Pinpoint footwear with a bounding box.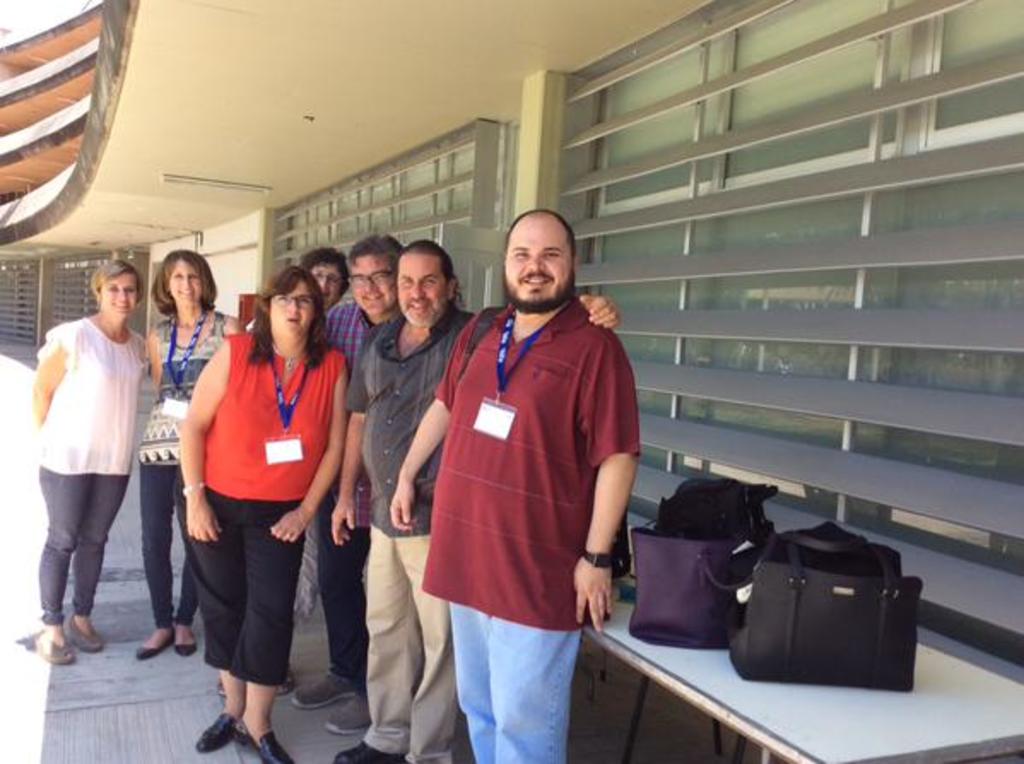
locate(169, 632, 198, 655).
